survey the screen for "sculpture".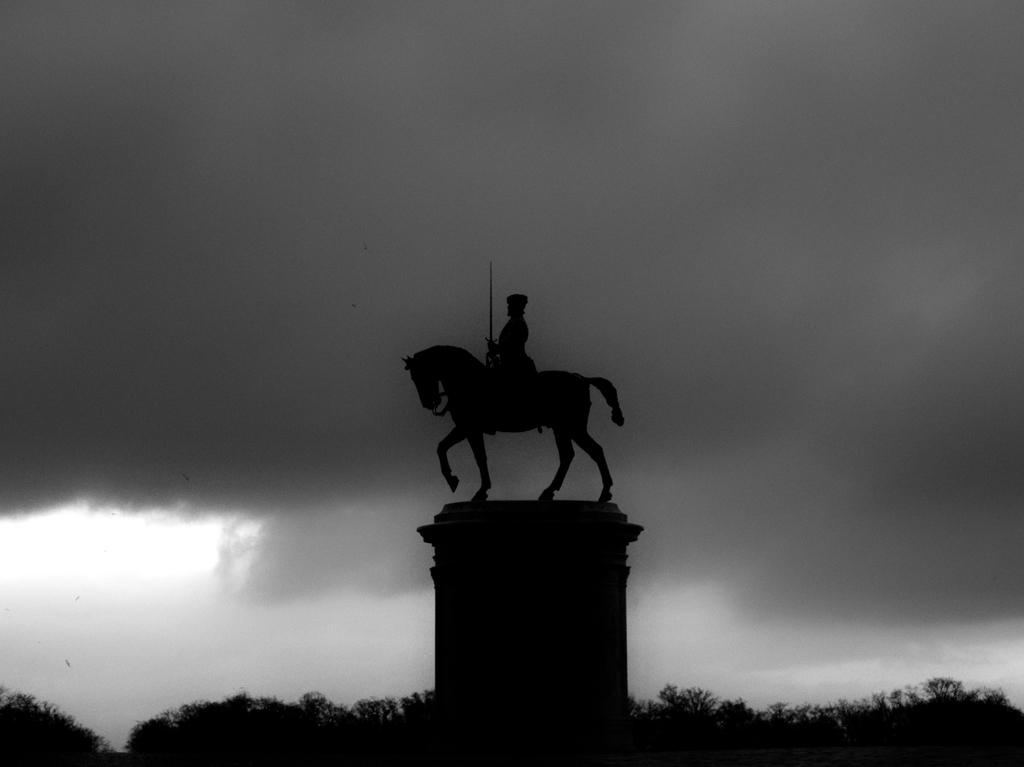
Survey found: box(396, 277, 634, 536).
